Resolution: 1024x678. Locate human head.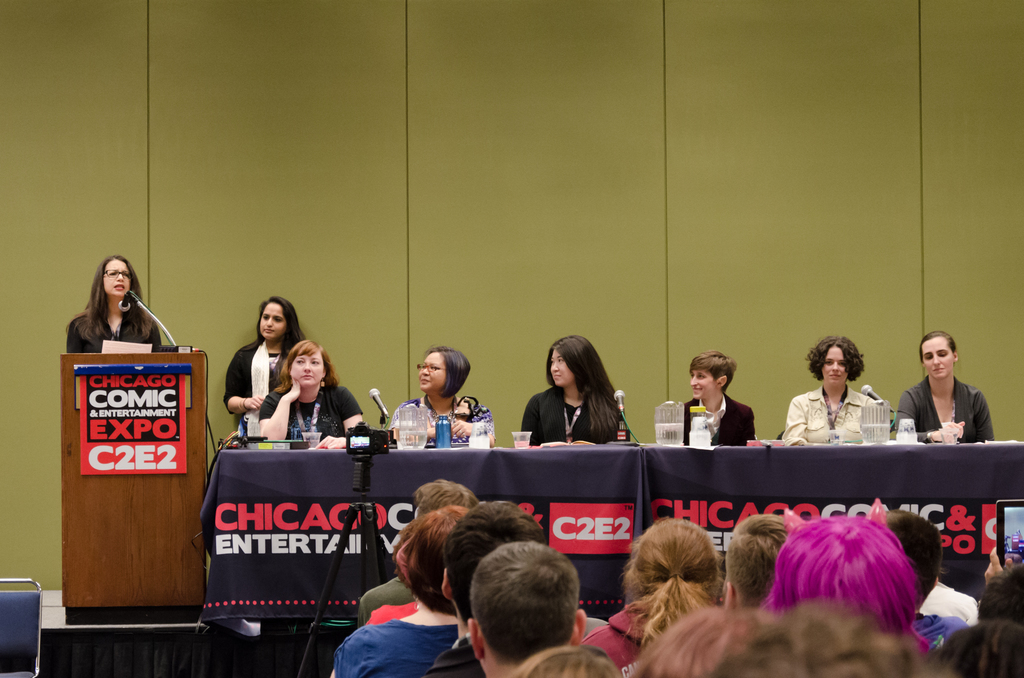
x1=253 y1=296 x2=299 y2=343.
